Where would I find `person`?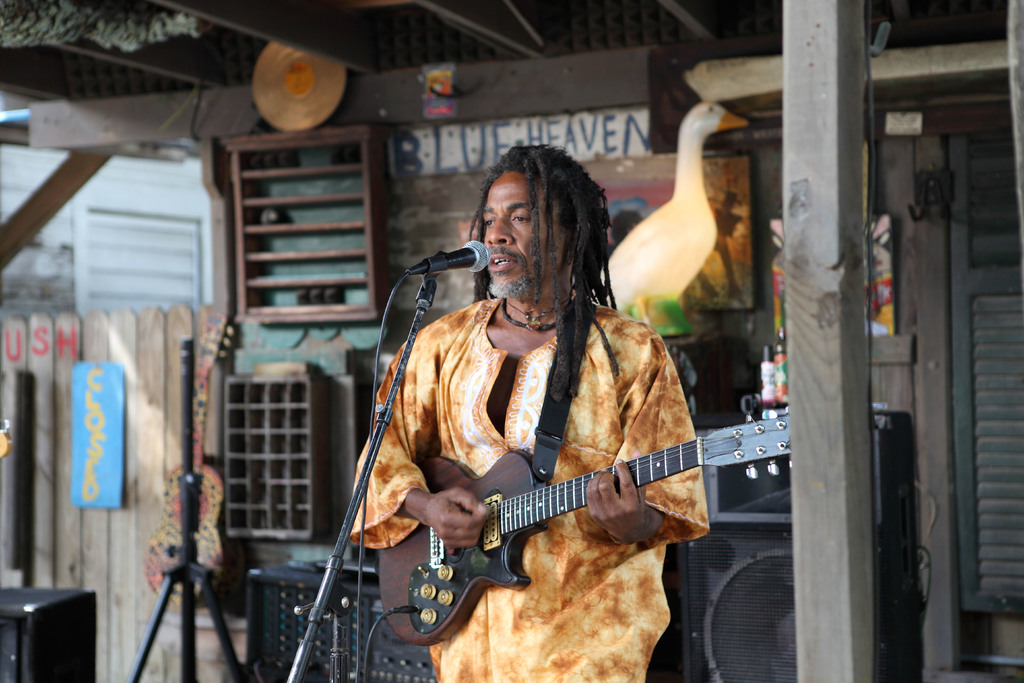
At x1=342 y1=147 x2=712 y2=682.
